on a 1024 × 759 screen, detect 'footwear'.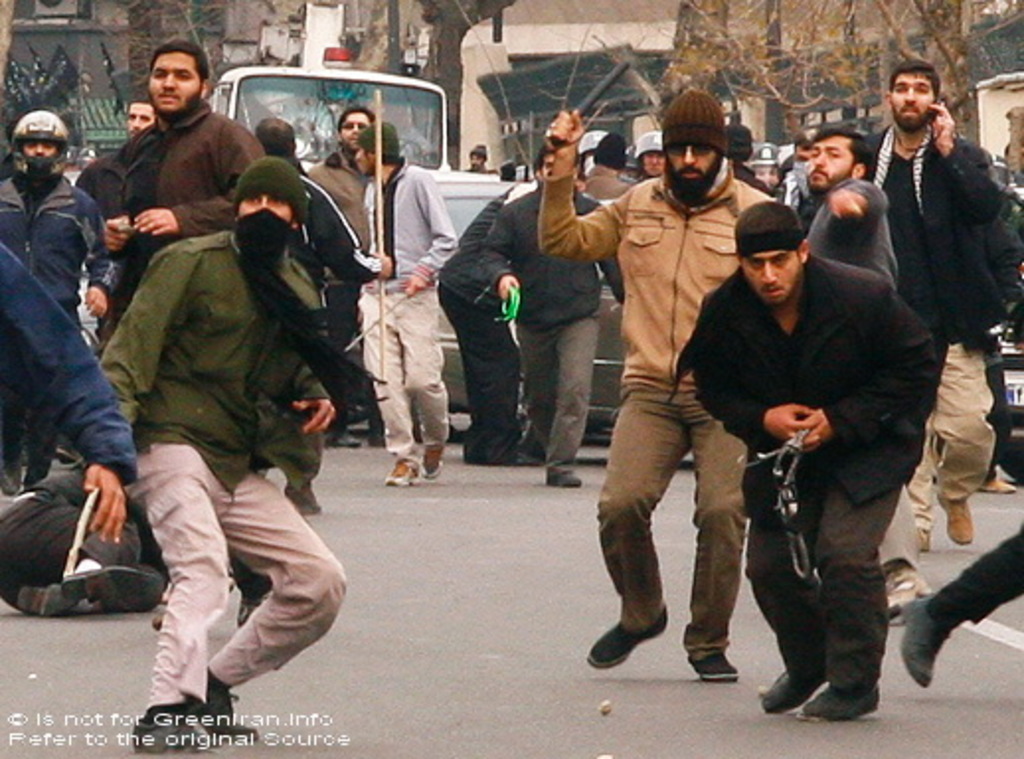
x1=546 y1=468 x2=579 y2=490.
